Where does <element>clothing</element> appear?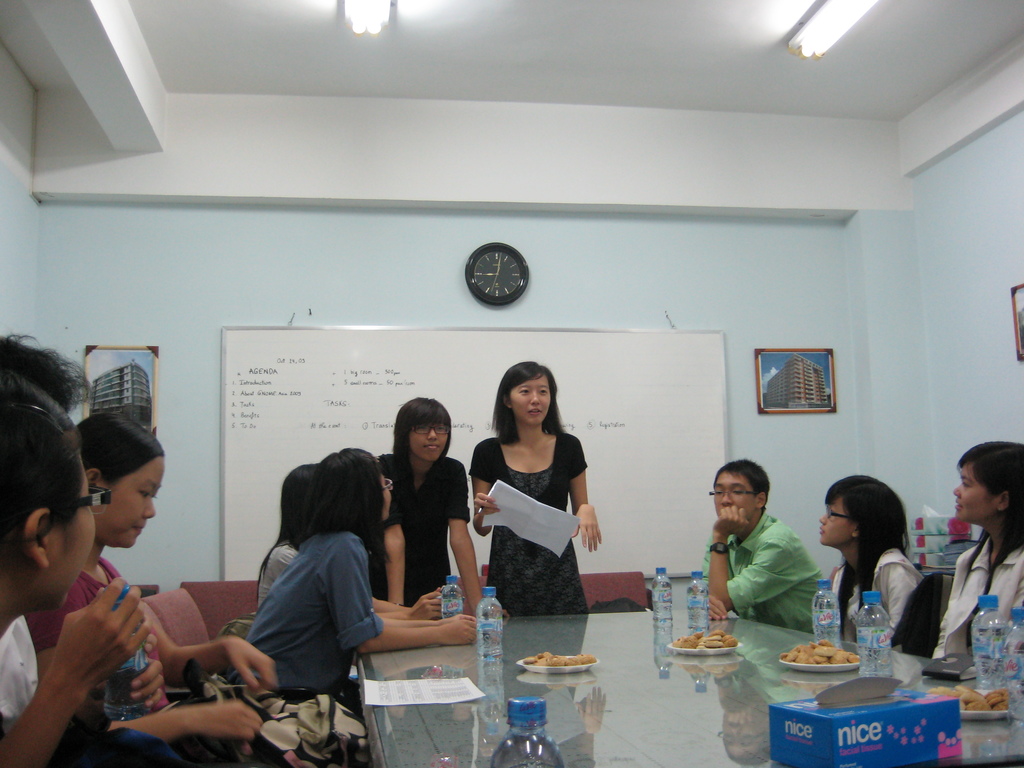
Appears at BBox(924, 531, 1023, 672).
